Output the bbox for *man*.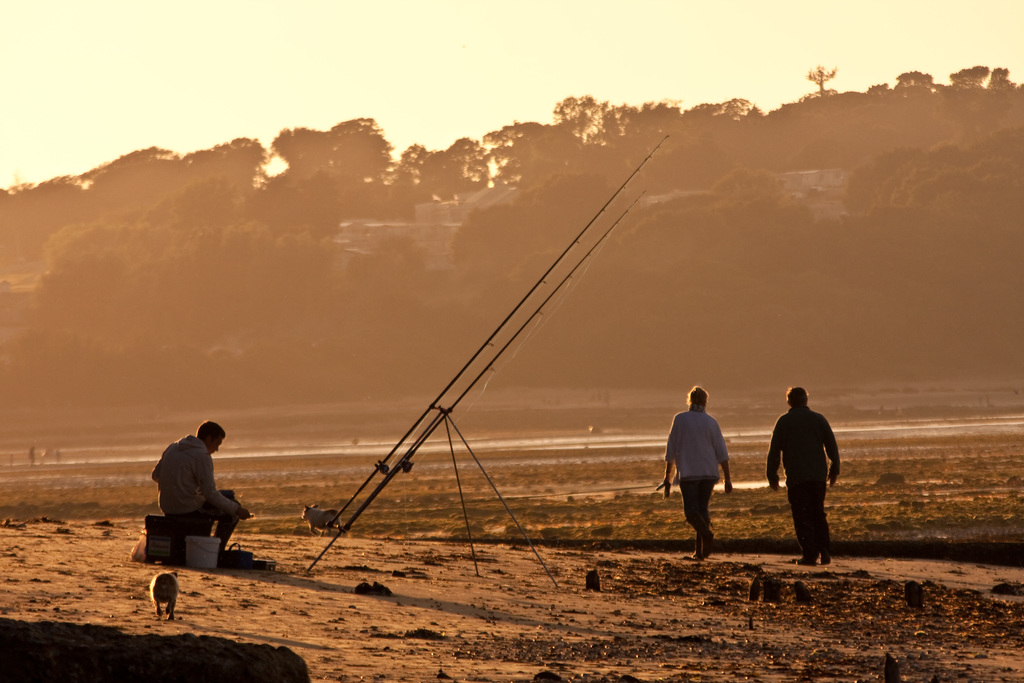
BBox(773, 384, 849, 567).
